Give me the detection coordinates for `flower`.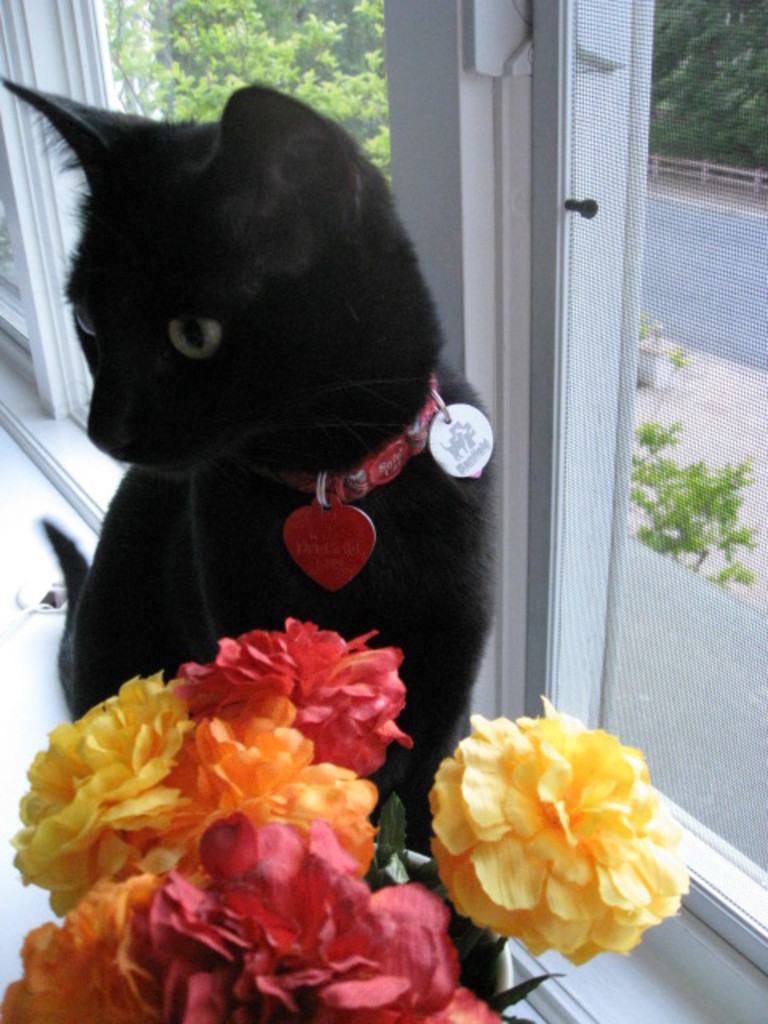
[x1=418, y1=698, x2=694, y2=960].
